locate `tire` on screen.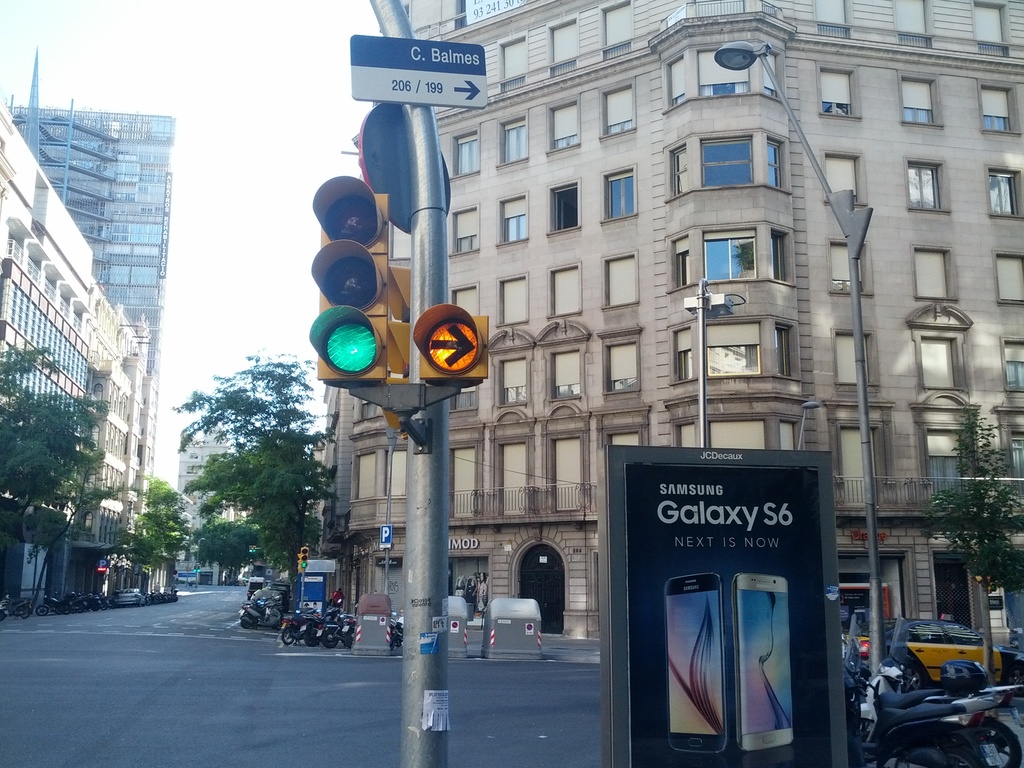
On screen at region(19, 604, 31, 621).
